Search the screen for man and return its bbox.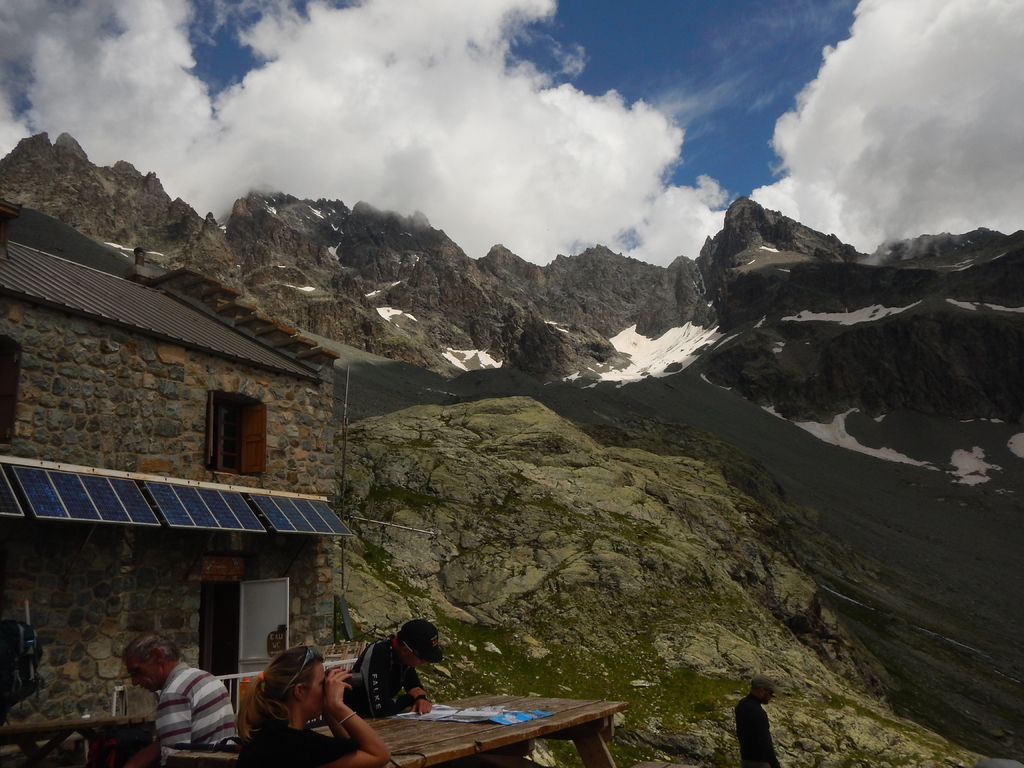
Found: [340,619,452,721].
